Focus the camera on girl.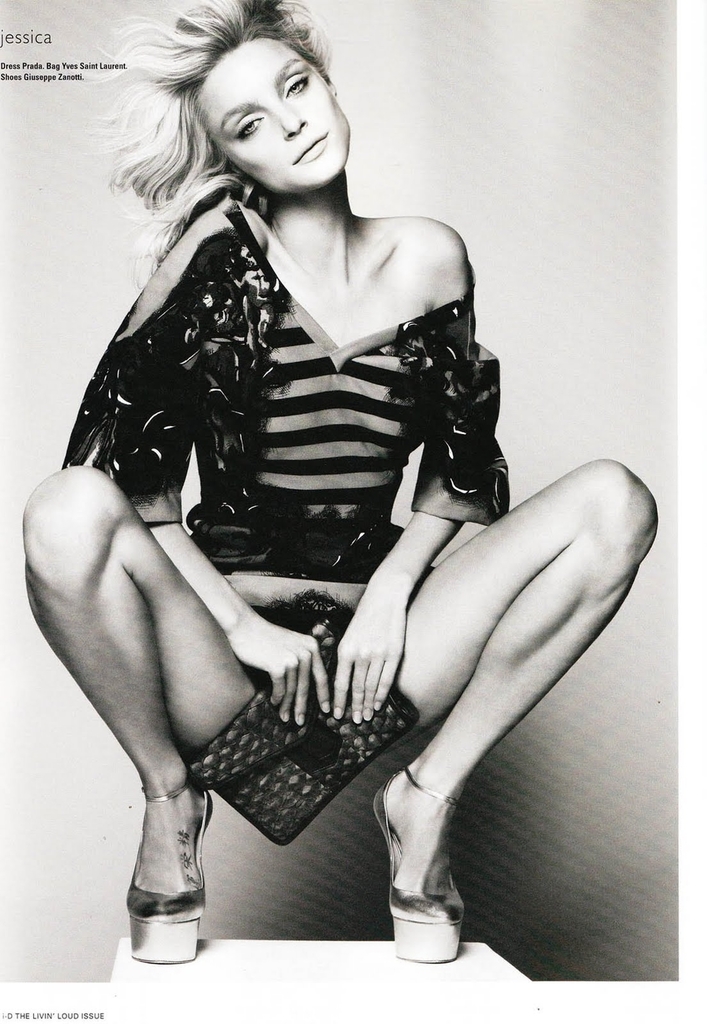
Focus region: {"x1": 20, "y1": 5, "x2": 657, "y2": 963}.
